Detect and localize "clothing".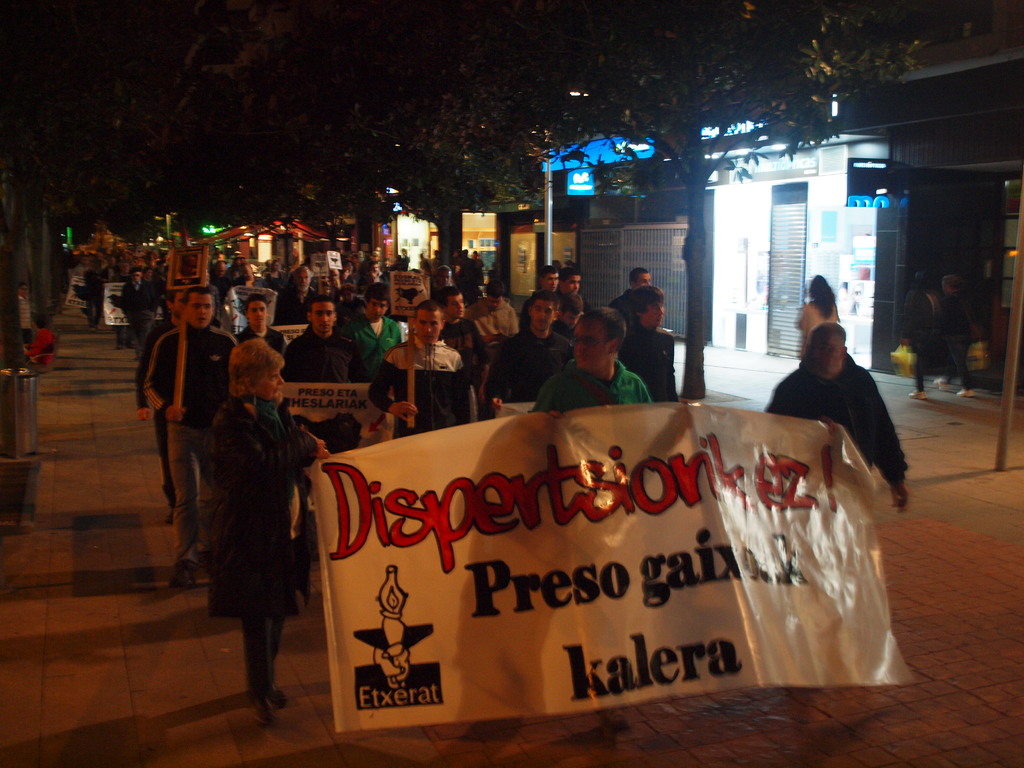
Localized at {"x1": 339, "y1": 303, "x2": 390, "y2": 367}.
